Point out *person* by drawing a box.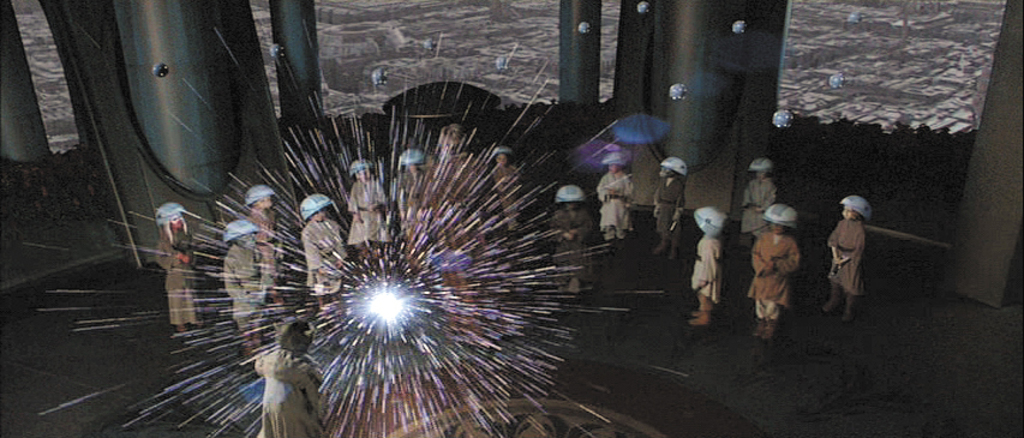
detection(152, 196, 204, 325).
